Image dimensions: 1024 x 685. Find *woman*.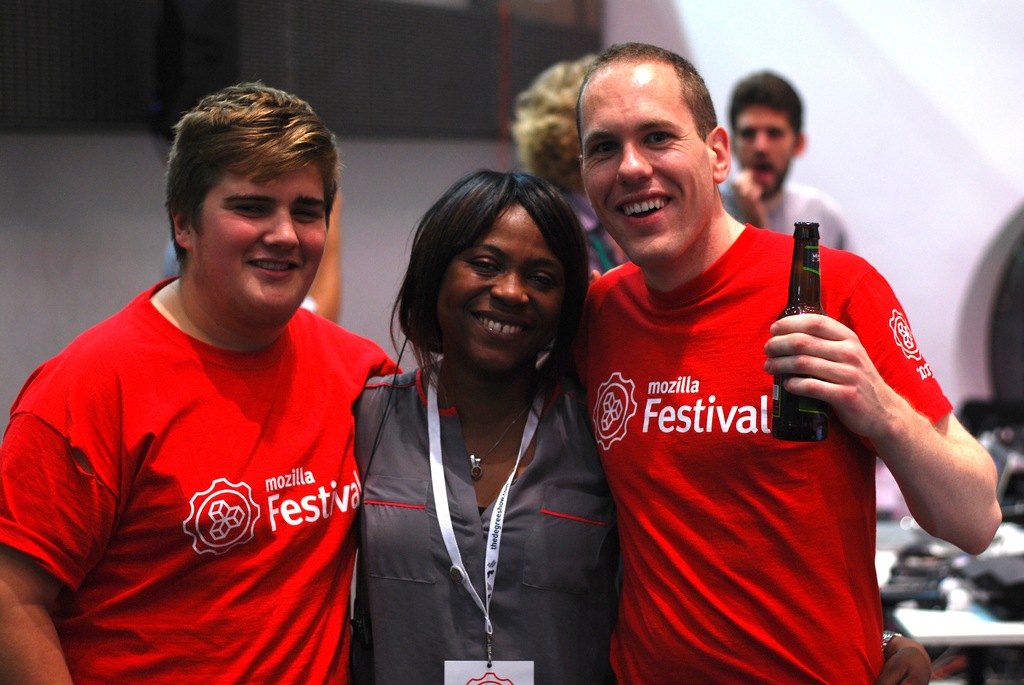
{"left": 349, "top": 165, "right": 625, "bottom": 684}.
